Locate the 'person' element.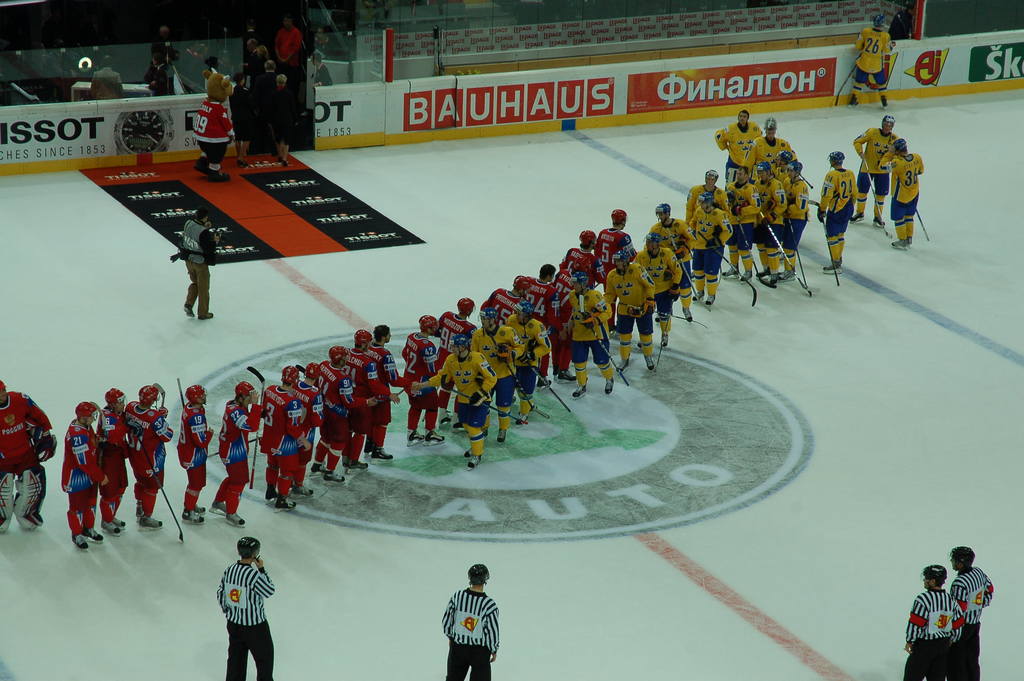
Element bbox: [x1=948, y1=543, x2=996, y2=680].
